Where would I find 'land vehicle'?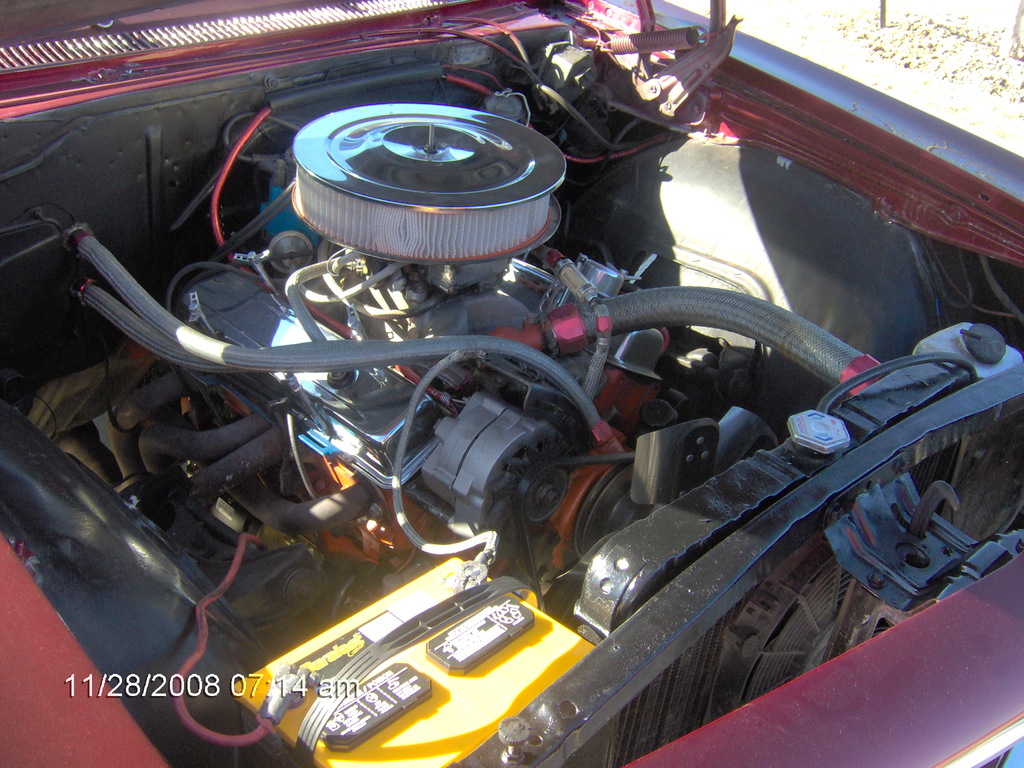
At 0/0/1021/767.
